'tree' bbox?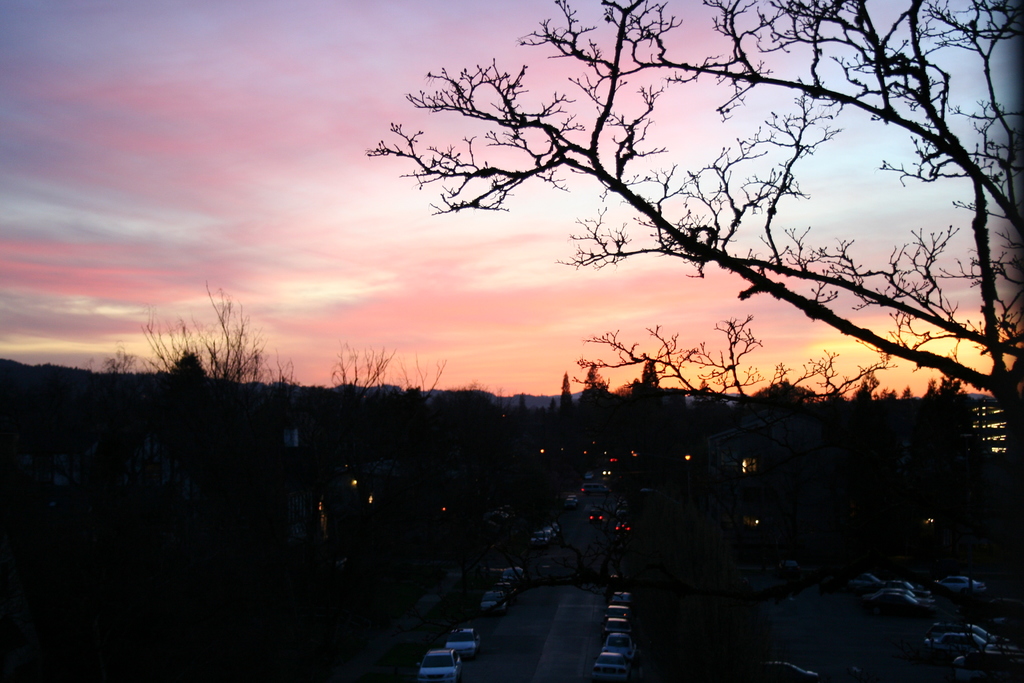
bbox=(826, 390, 843, 402)
